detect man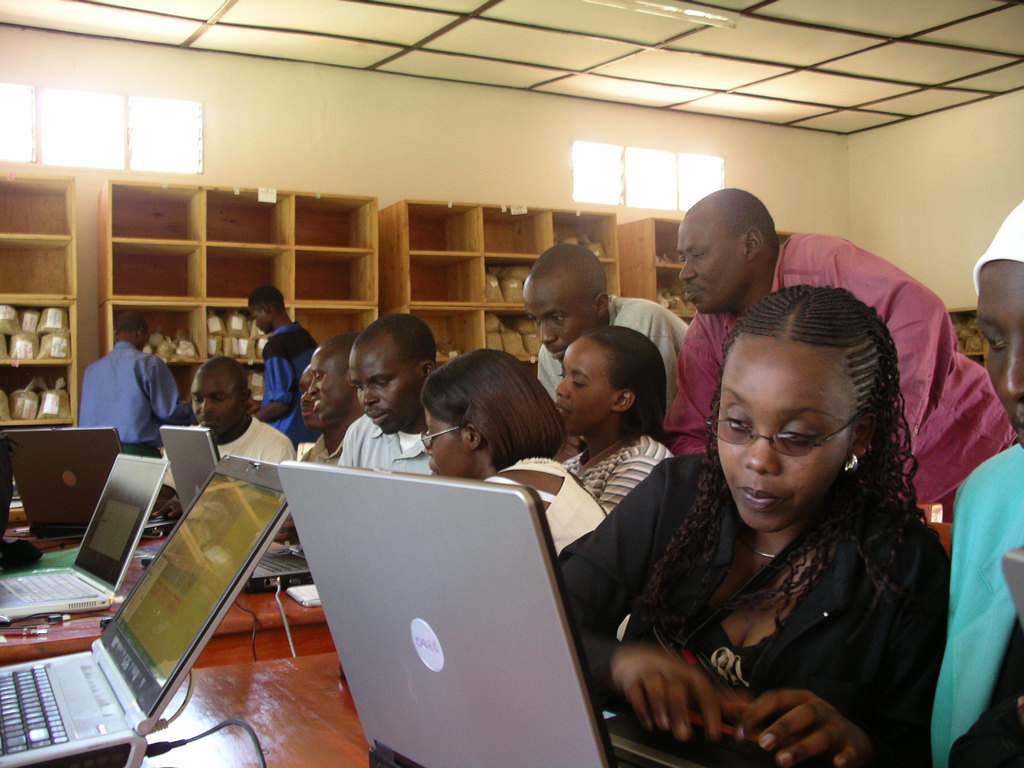
x1=154 y1=353 x2=297 y2=509
